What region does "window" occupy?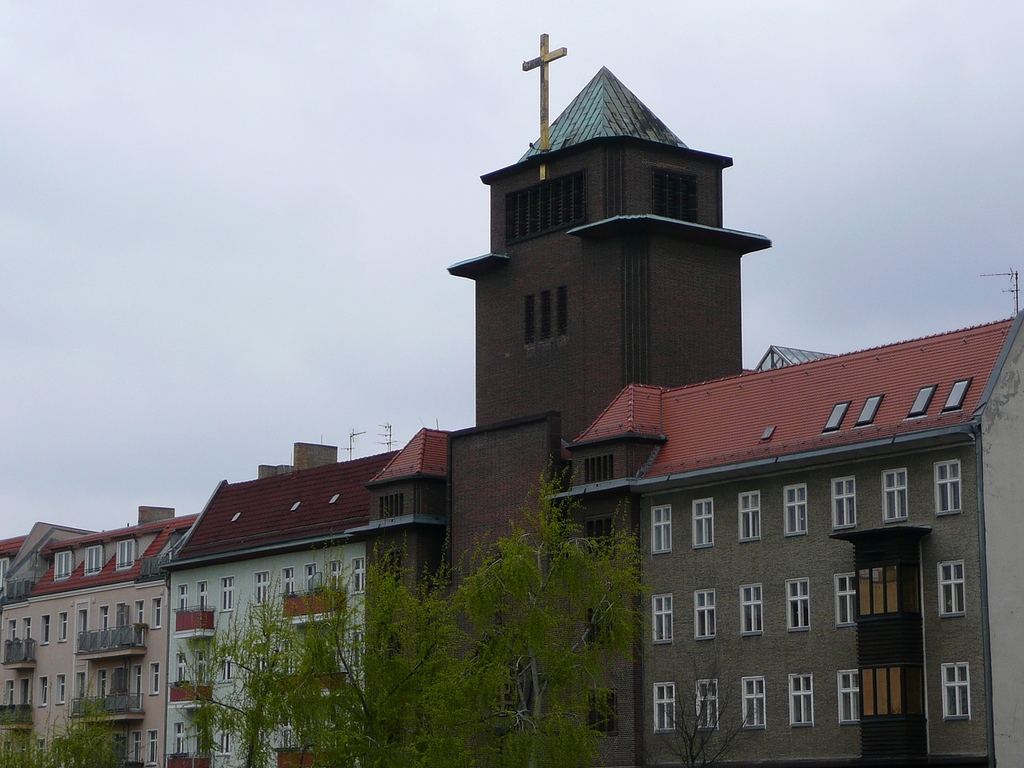
region(697, 677, 720, 731).
